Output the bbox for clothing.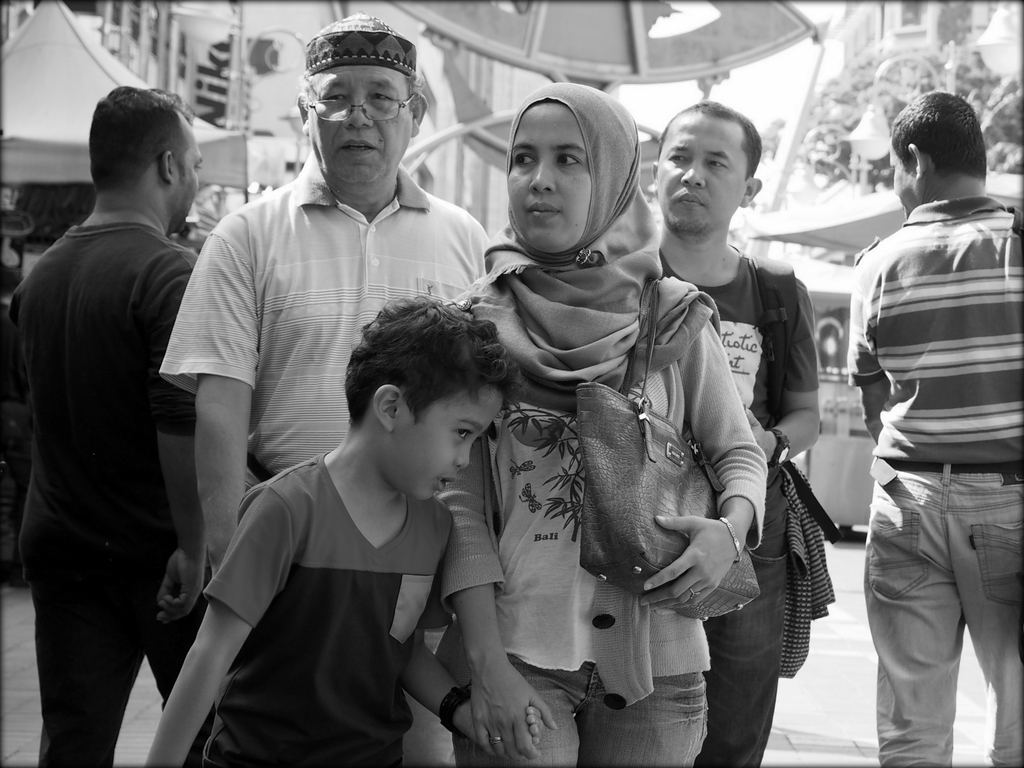
(431, 270, 769, 767).
